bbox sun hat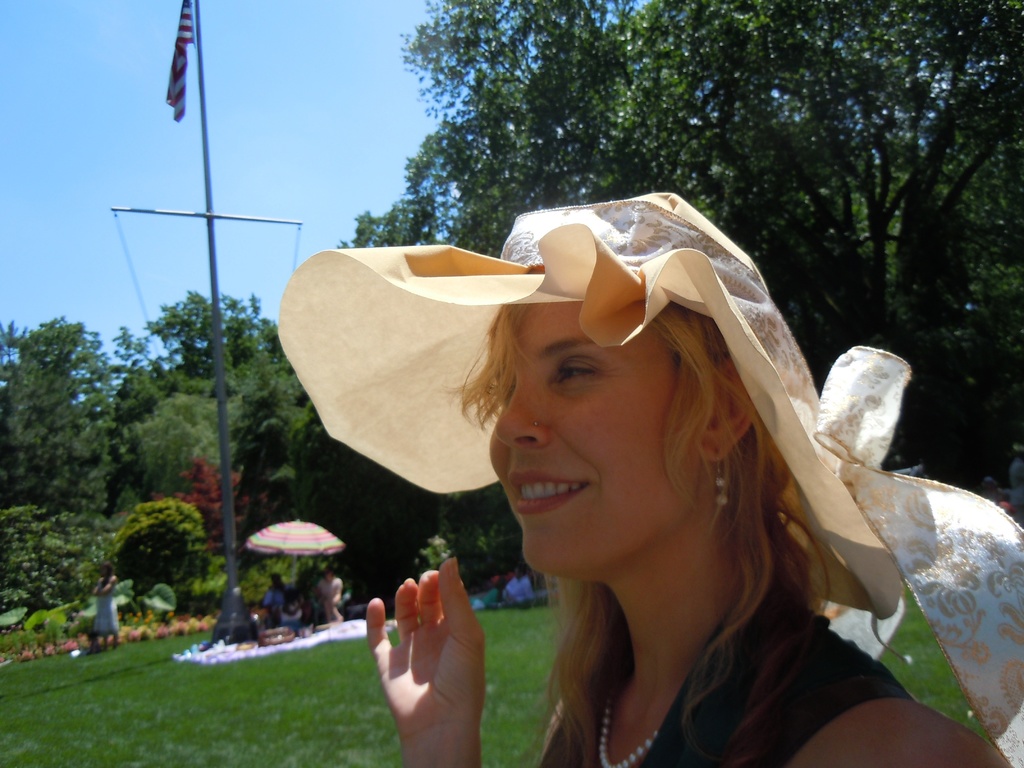
271 186 1022 765
